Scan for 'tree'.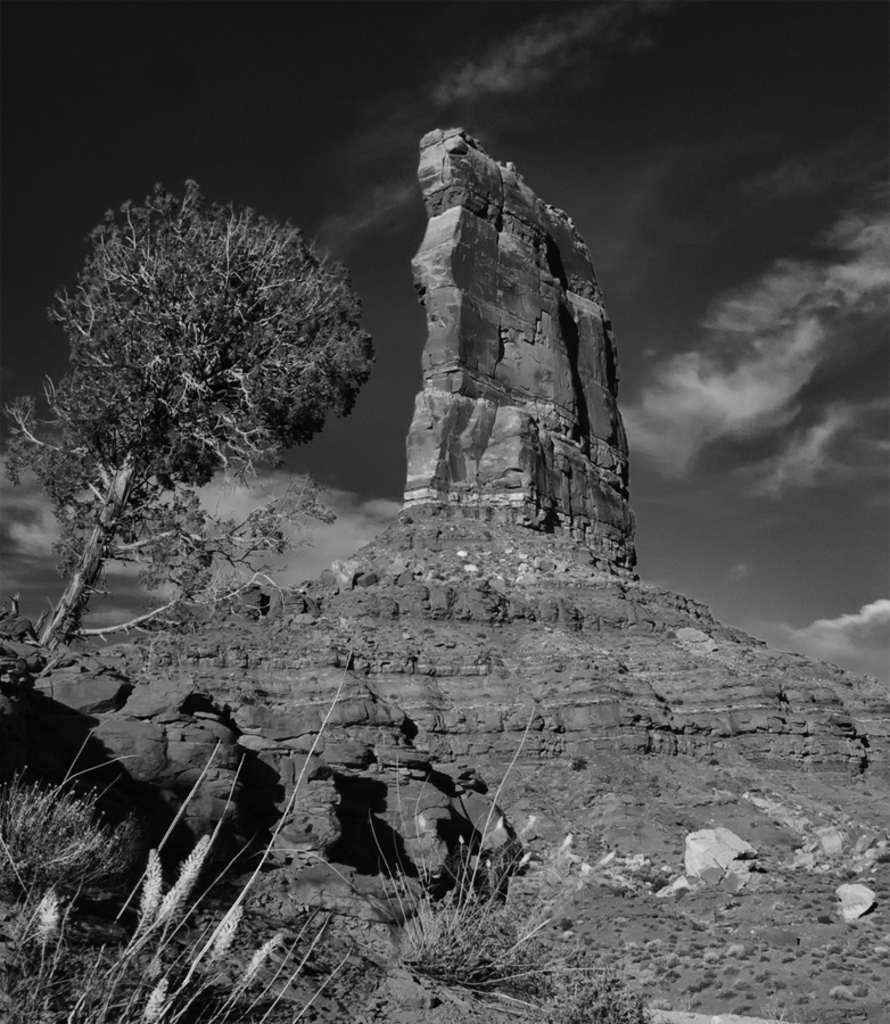
Scan result: l=13, t=174, r=377, b=649.
